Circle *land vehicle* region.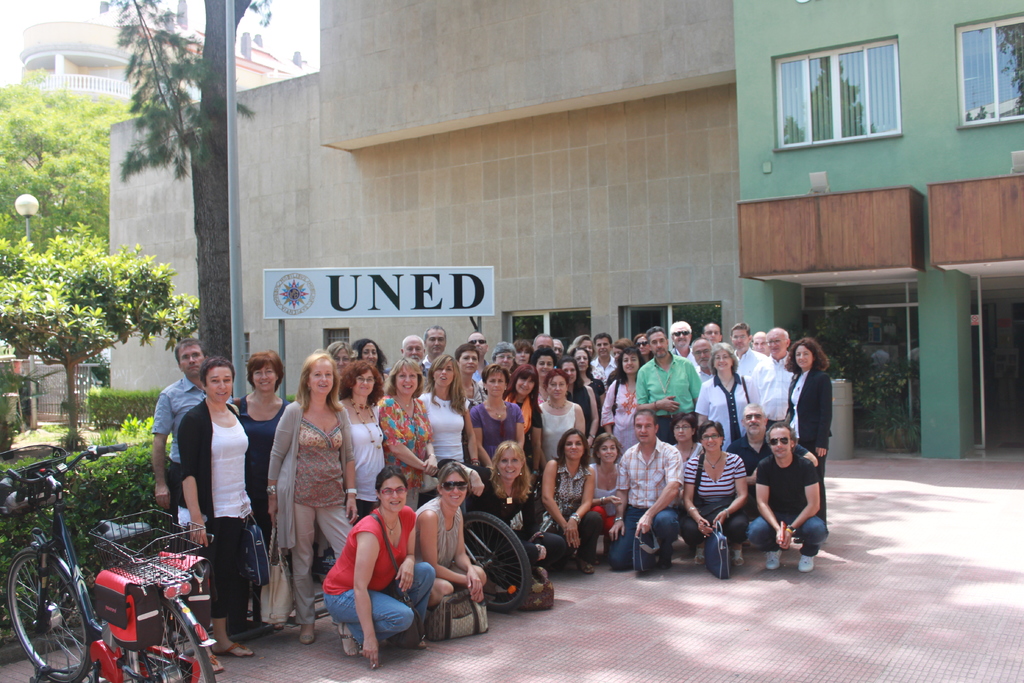
Region: [2, 477, 221, 657].
